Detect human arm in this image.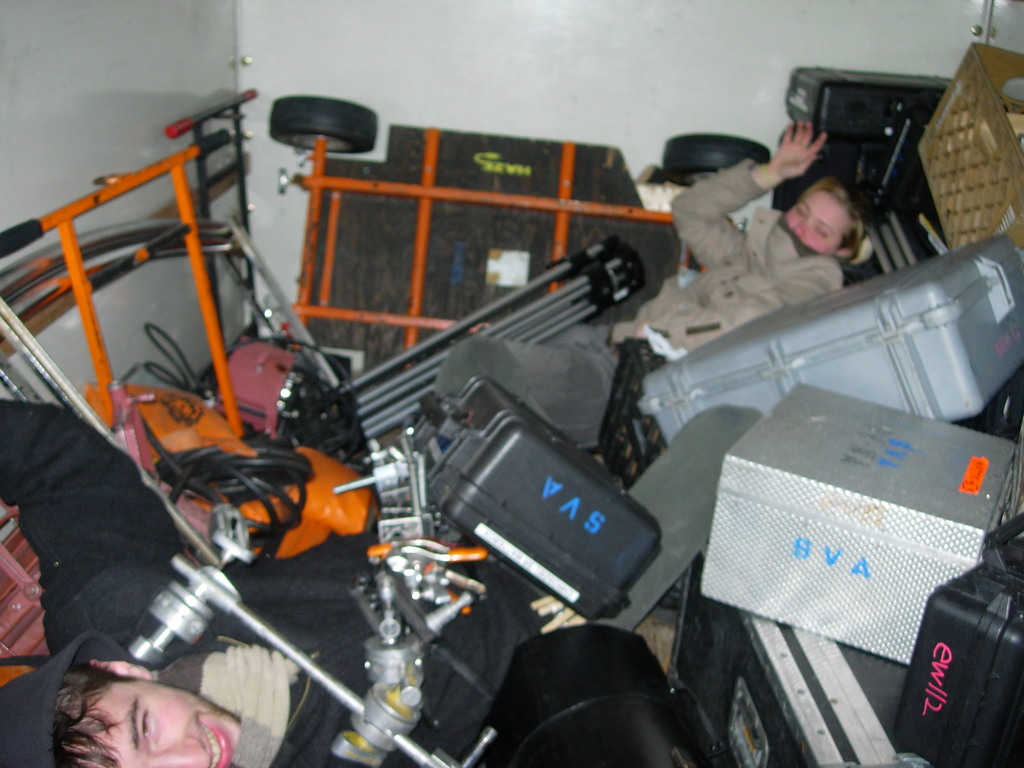
Detection: bbox=[626, 258, 837, 345].
